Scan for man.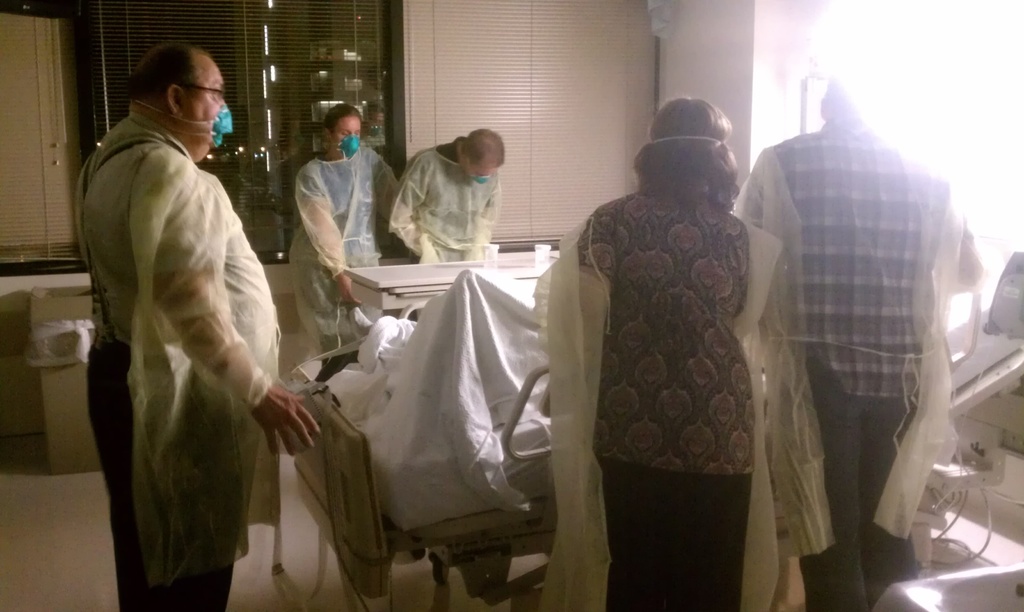
Scan result: <region>728, 65, 987, 611</region>.
